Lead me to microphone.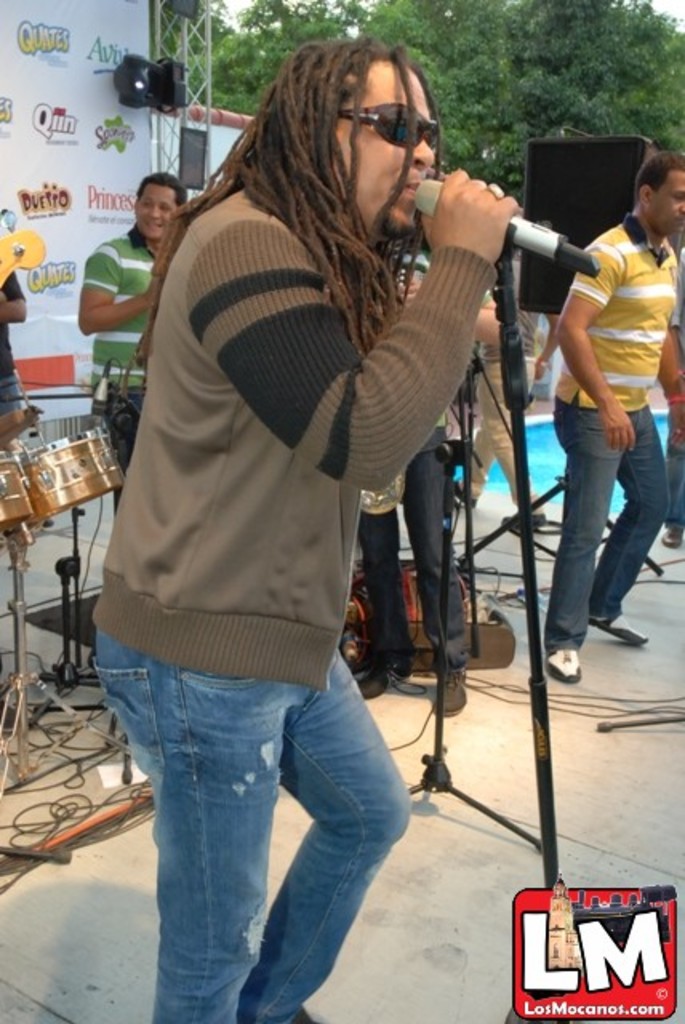
Lead to rect(395, 162, 594, 269).
